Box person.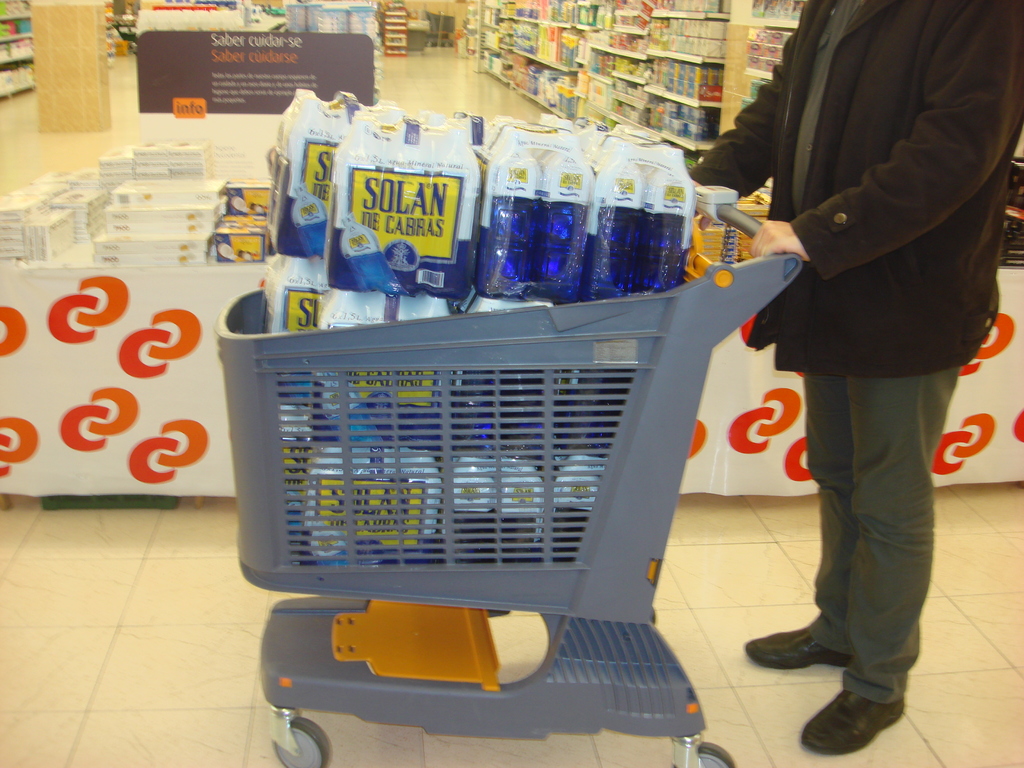
crop(683, 0, 1023, 753).
